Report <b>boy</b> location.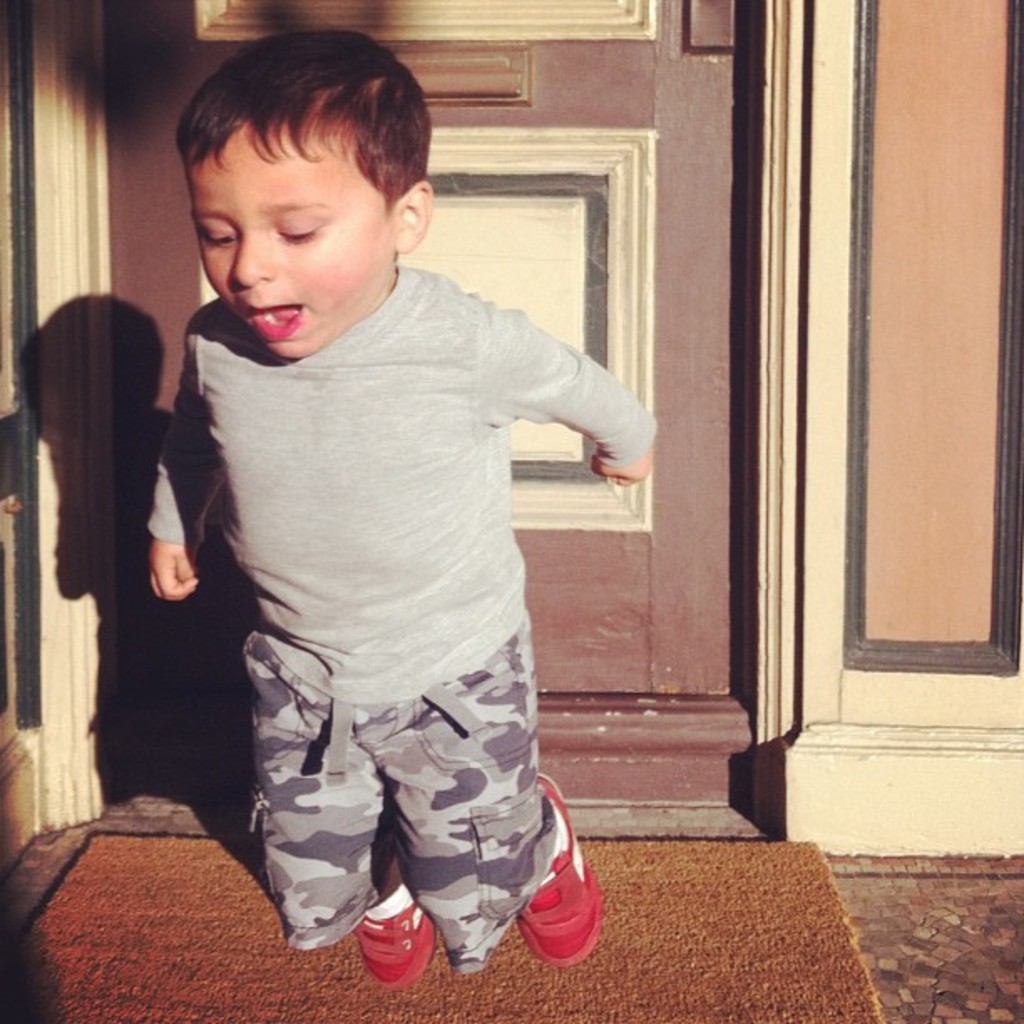
Report: <box>129,27,661,992</box>.
